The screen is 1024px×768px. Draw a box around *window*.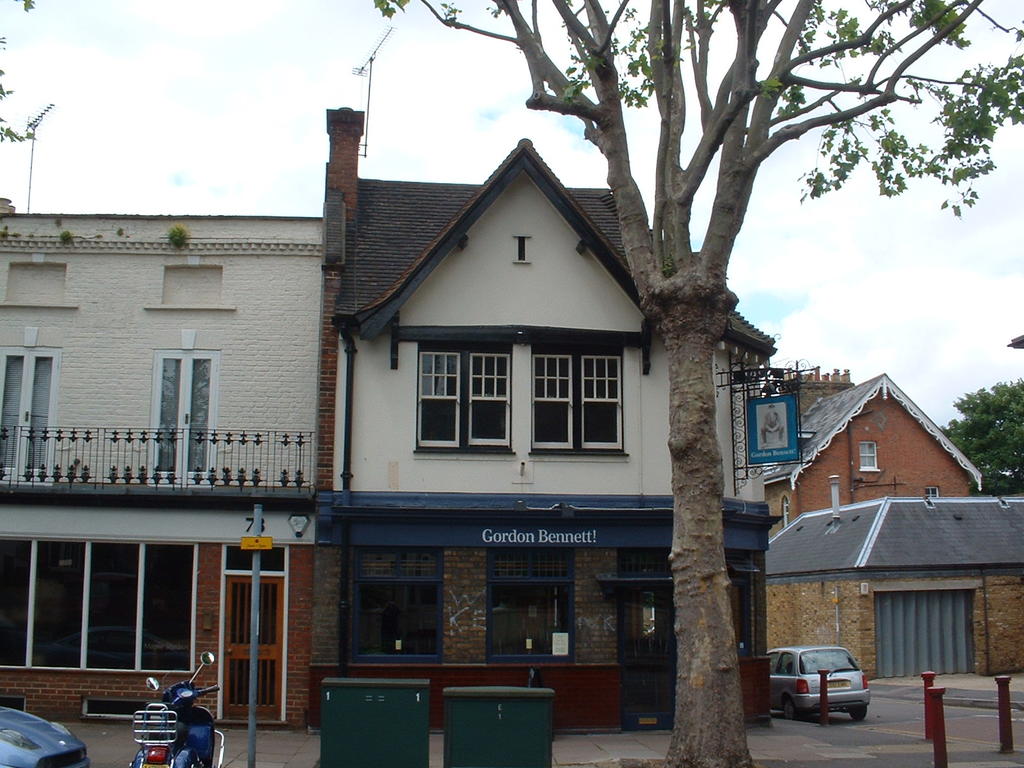
left=856, top=442, right=881, bottom=472.
